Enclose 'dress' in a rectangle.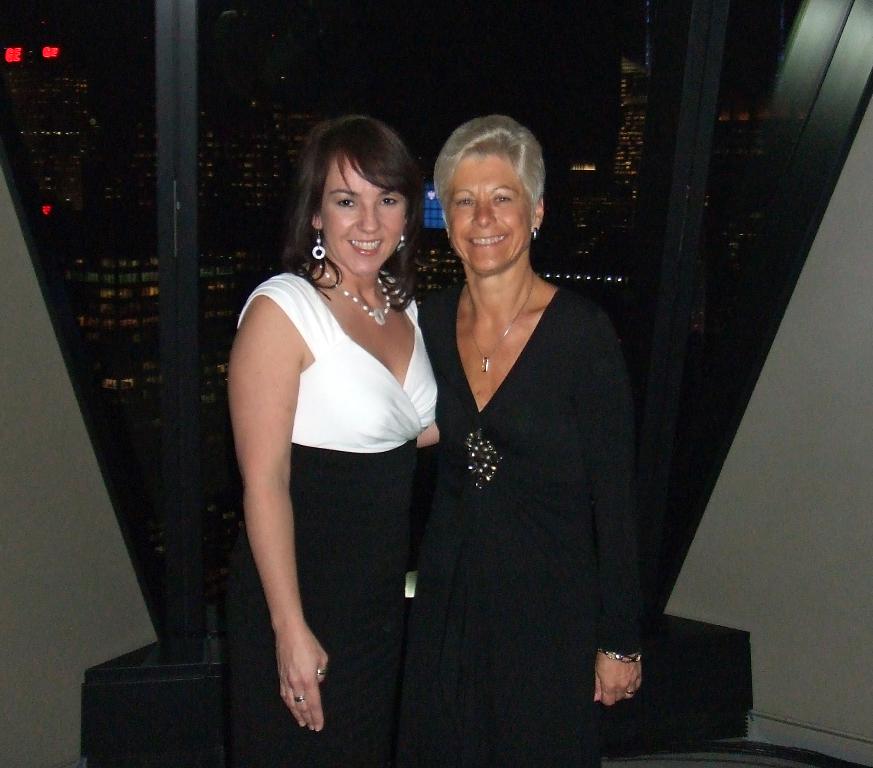
BBox(404, 216, 623, 746).
